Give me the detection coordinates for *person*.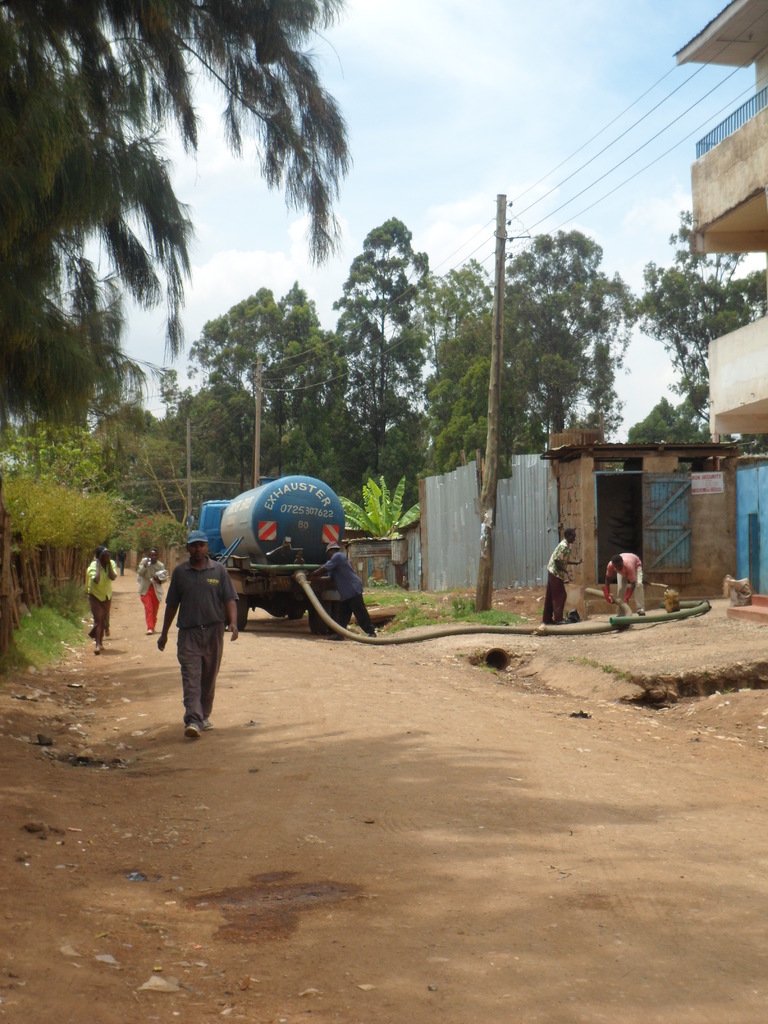
box(601, 556, 653, 620).
